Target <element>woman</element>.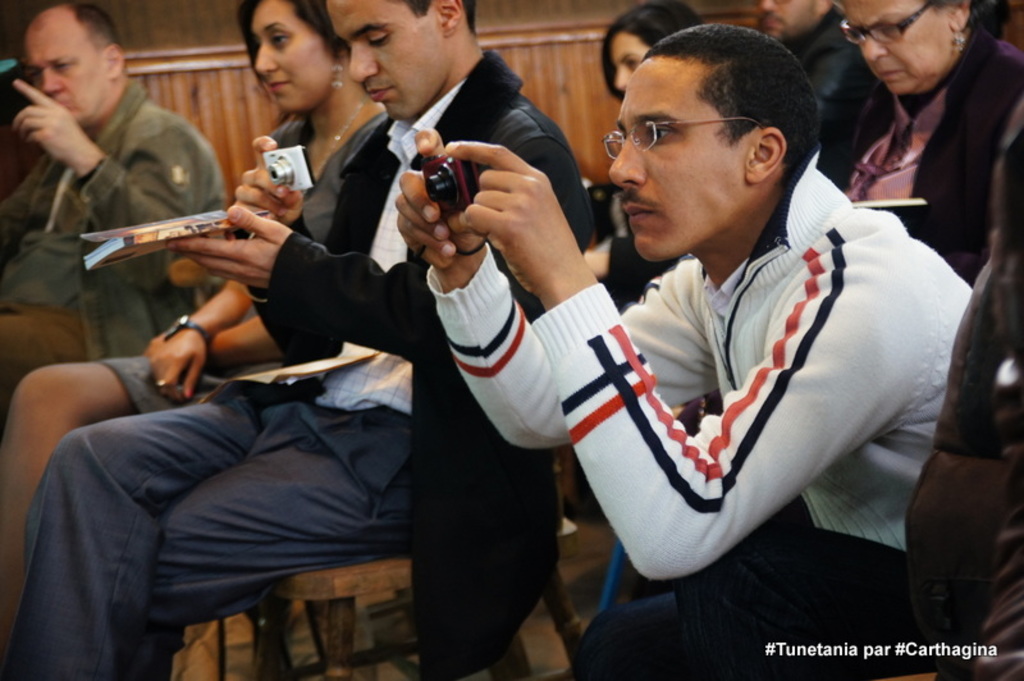
Target region: (826,4,1023,268).
